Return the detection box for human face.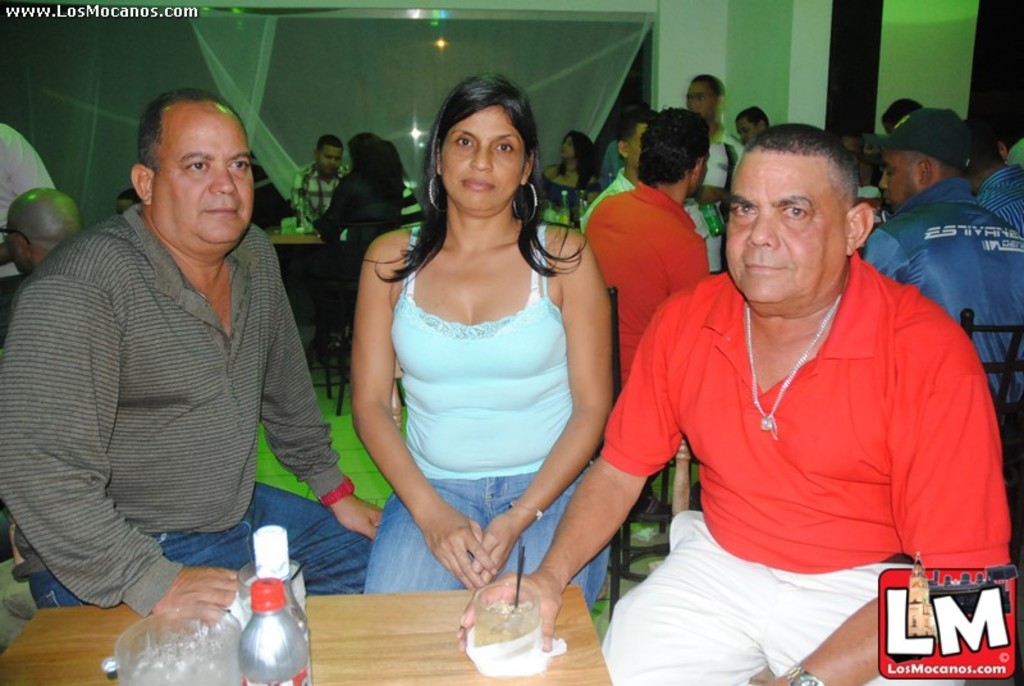
<region>440, 110, 527, 215</region>.
